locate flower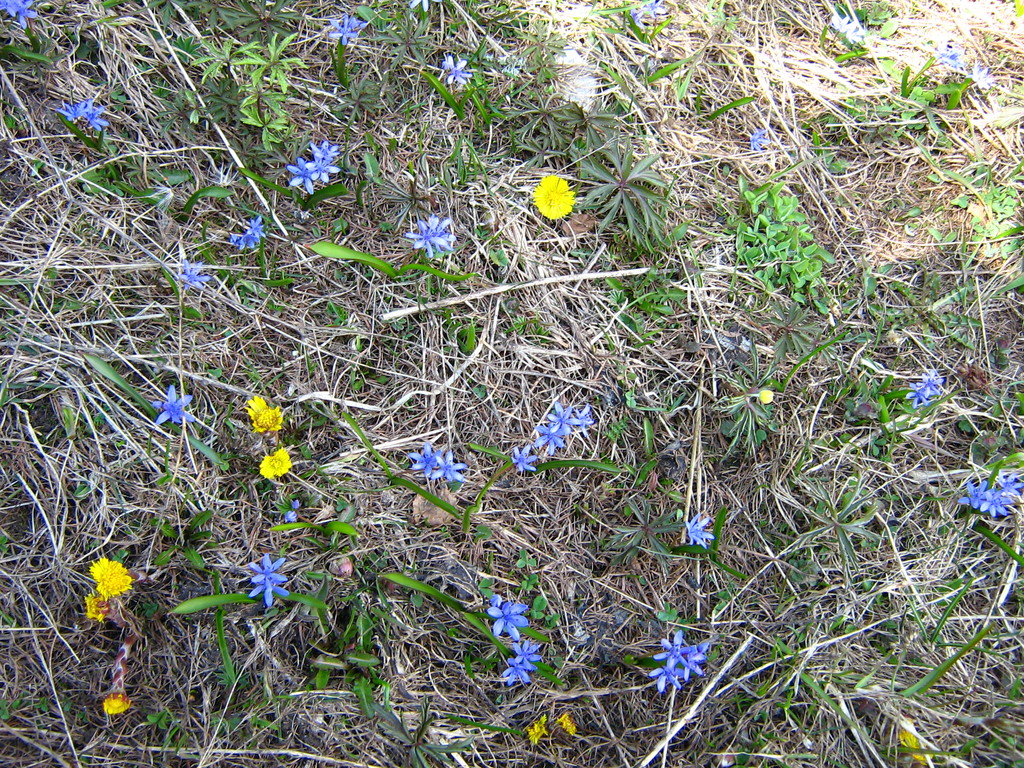
[left=683, top=655, right=708, bottom=678]
